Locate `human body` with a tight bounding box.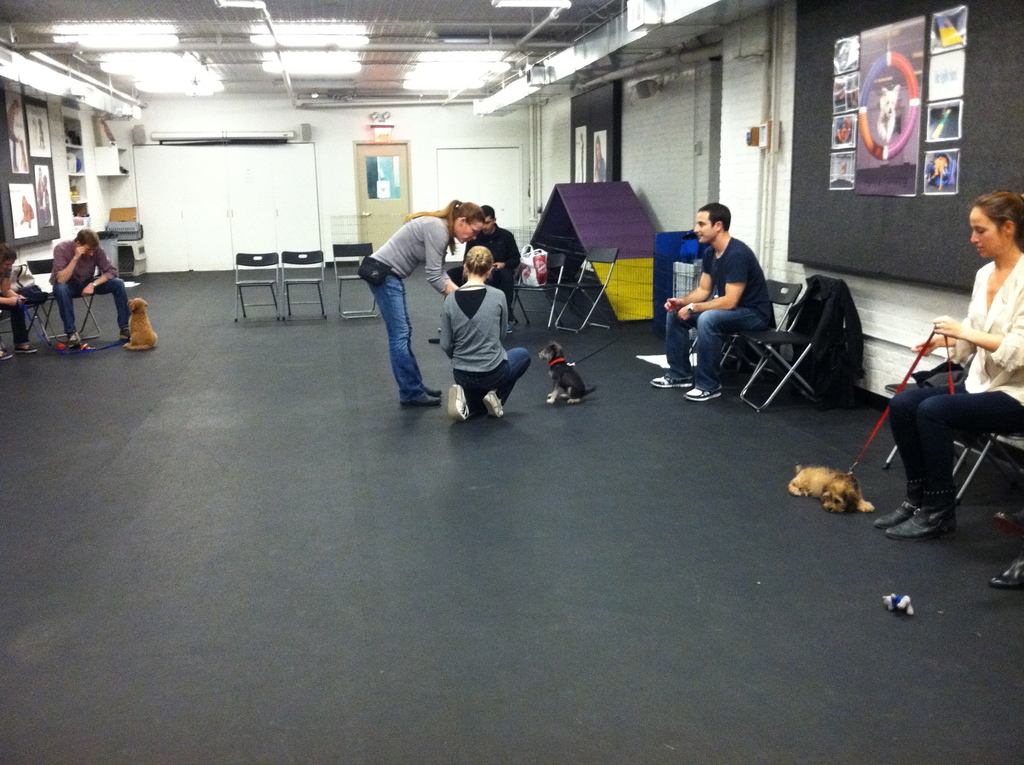
[449,222,522,333].
